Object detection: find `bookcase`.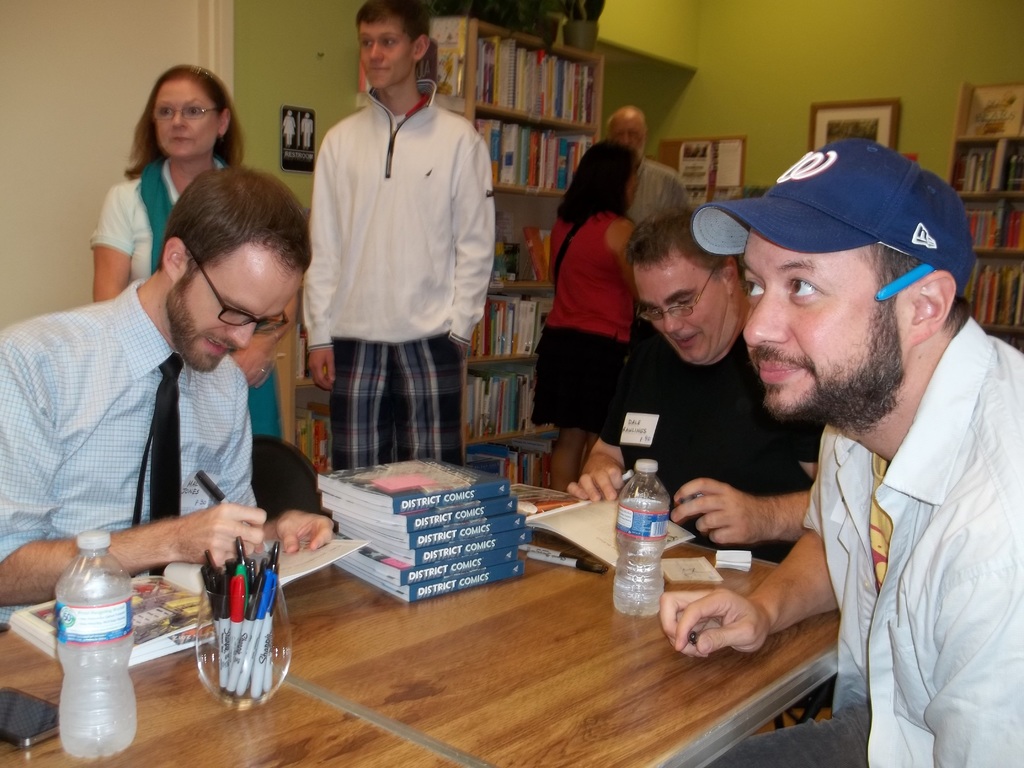
(x1=938, y1=81, x2=1023, y2=355).
